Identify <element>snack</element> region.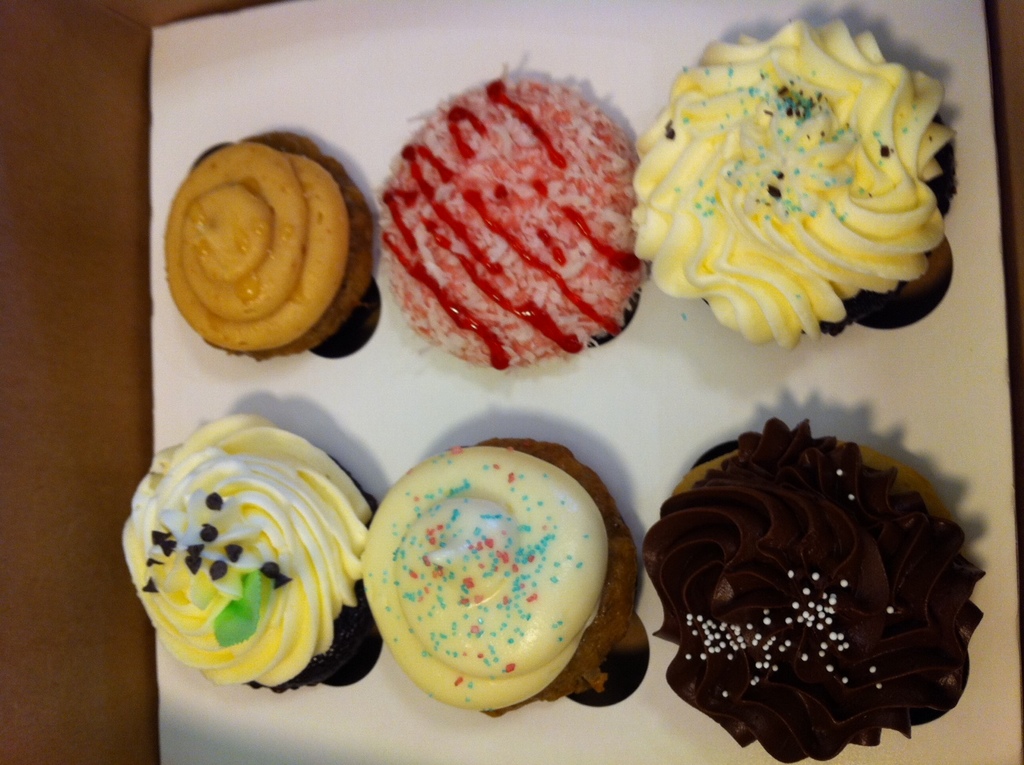
Region: 631/19/955/355.
